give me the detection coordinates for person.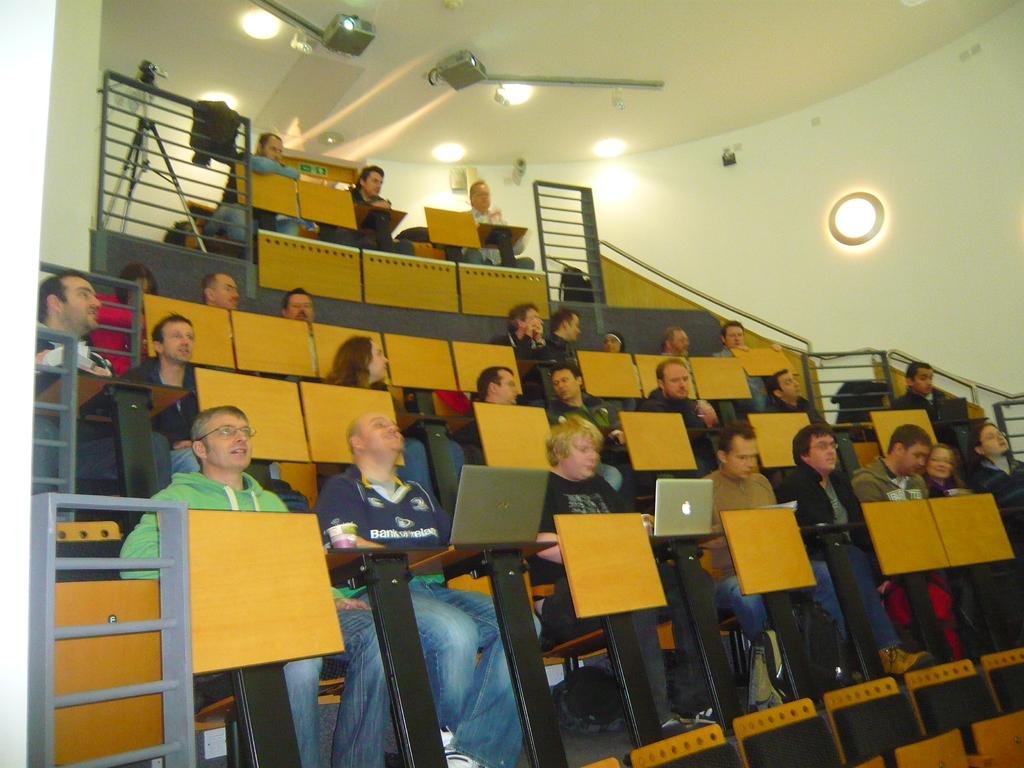
(845,428,966,662).
